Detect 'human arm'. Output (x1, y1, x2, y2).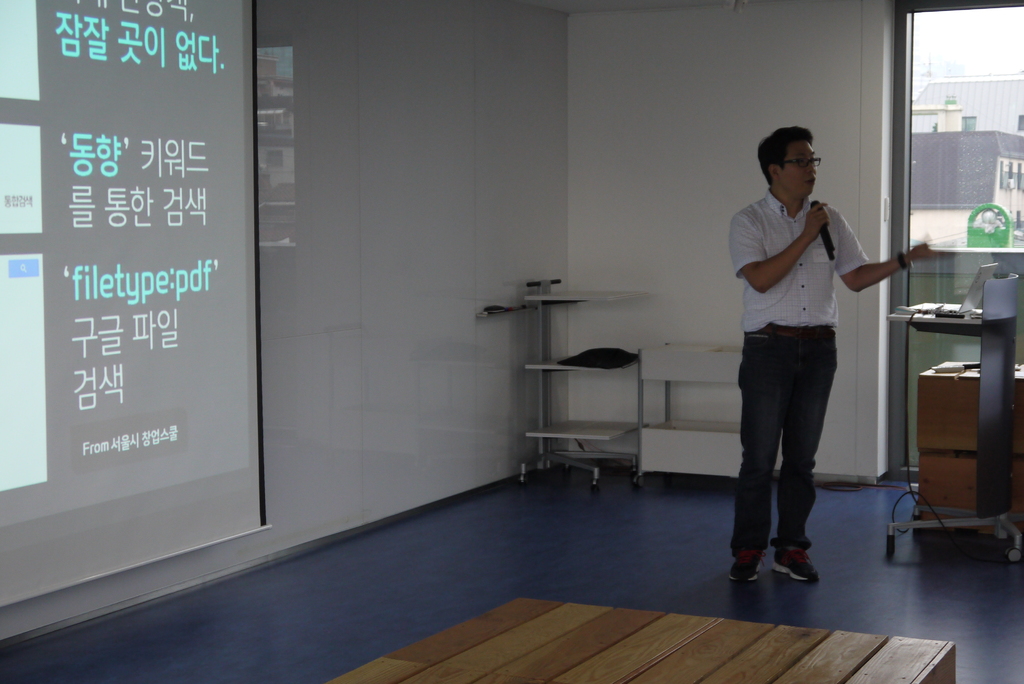
(843, 224, 915, 307).
